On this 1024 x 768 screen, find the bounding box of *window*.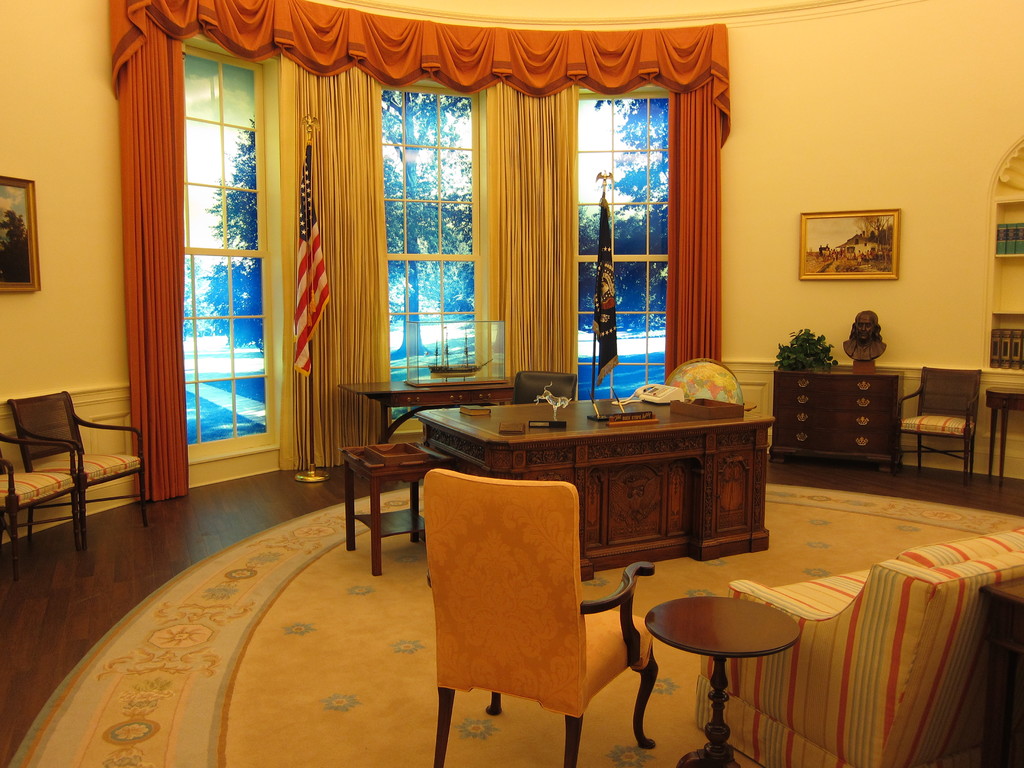
Bounding box: locate(578, 88, 680, 396).
